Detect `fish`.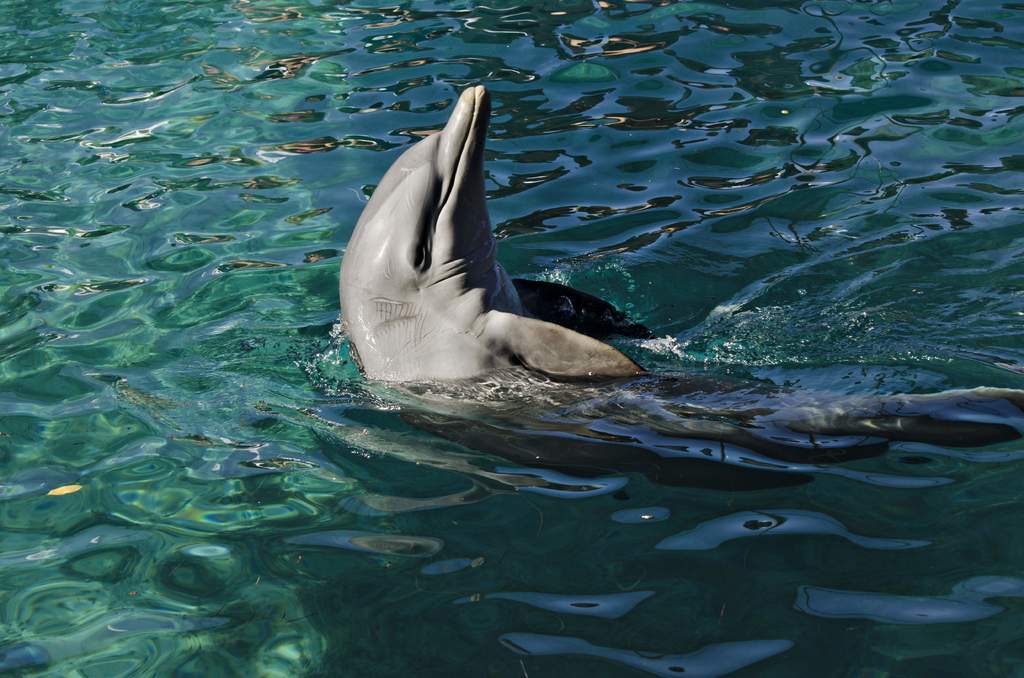
Detected at pyautogui.locateOnScreen(355, 97, 926, 506).
